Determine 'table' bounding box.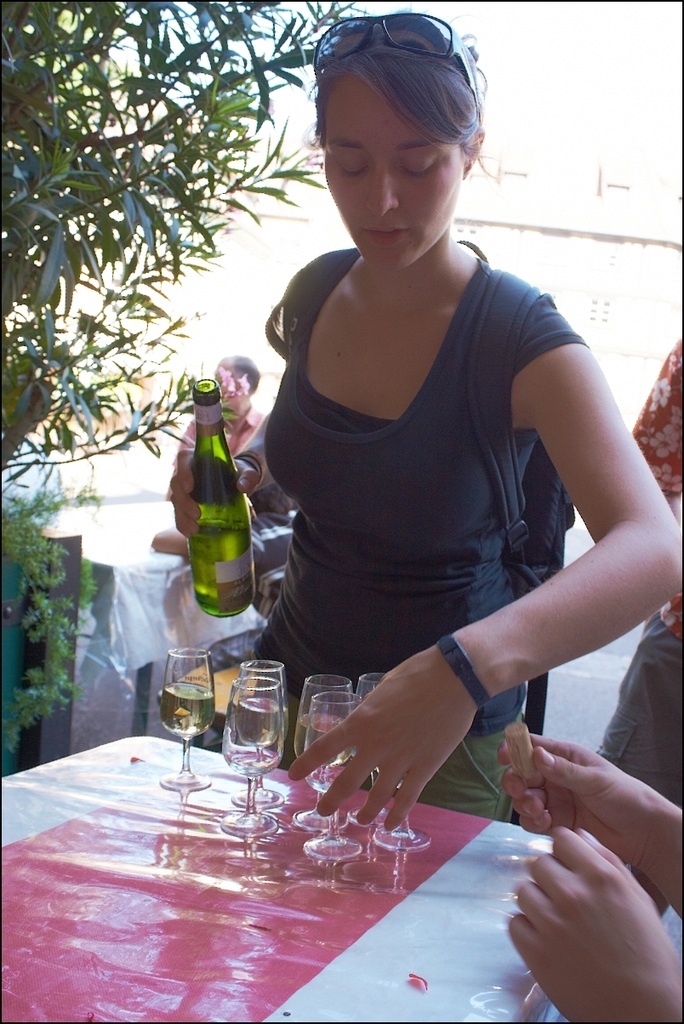
Determined: box=[0, 733, 596, 1023].
